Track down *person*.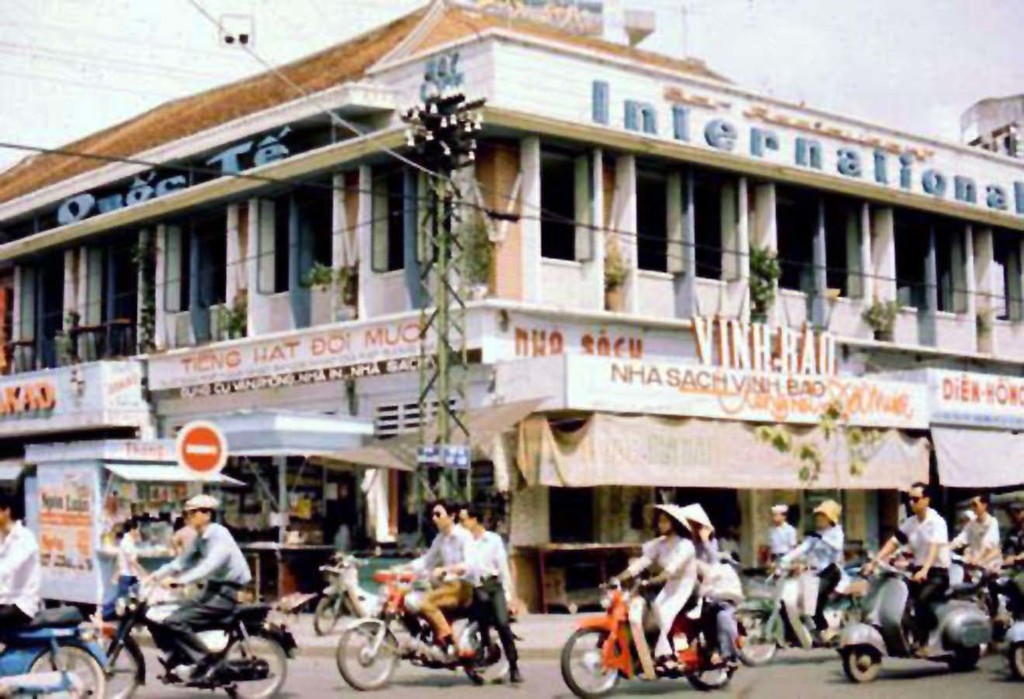
Tracked to BBox(952, 495, 1008, 628).
